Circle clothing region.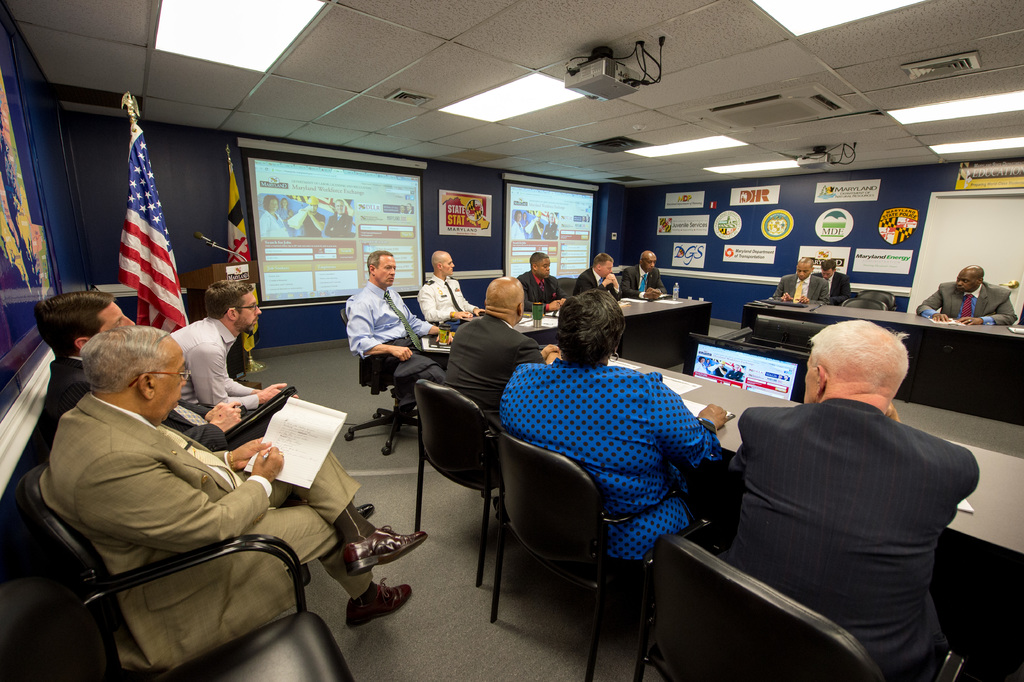
Region: (x1=262, y1=210, x2=287, y2=237).
